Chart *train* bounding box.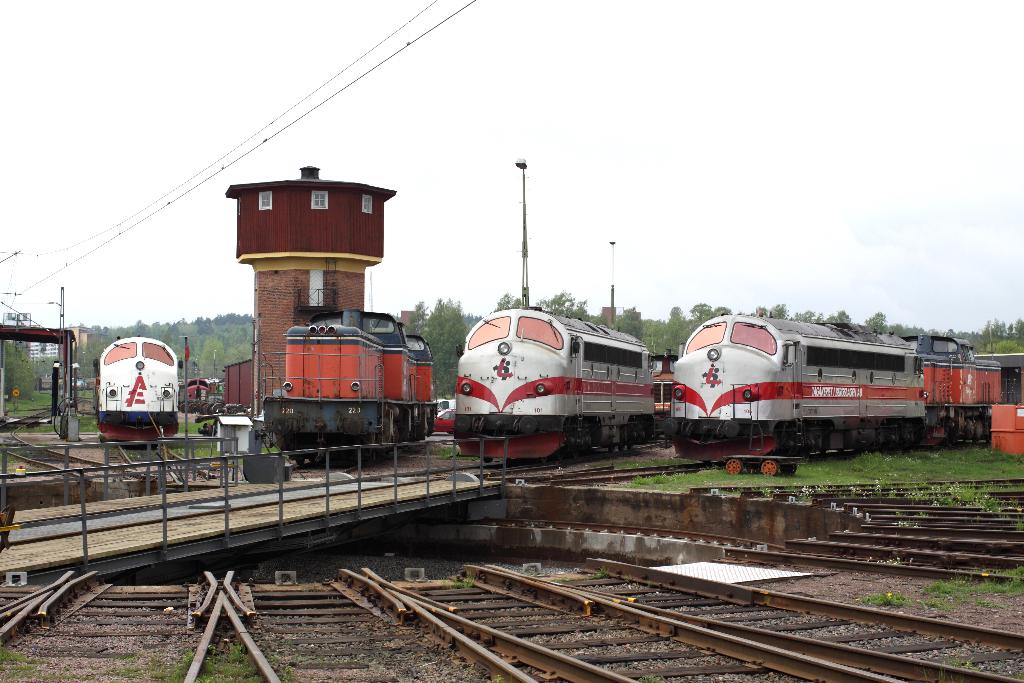
Charted: x1=89, y1=325, x2=182, y2=449.
